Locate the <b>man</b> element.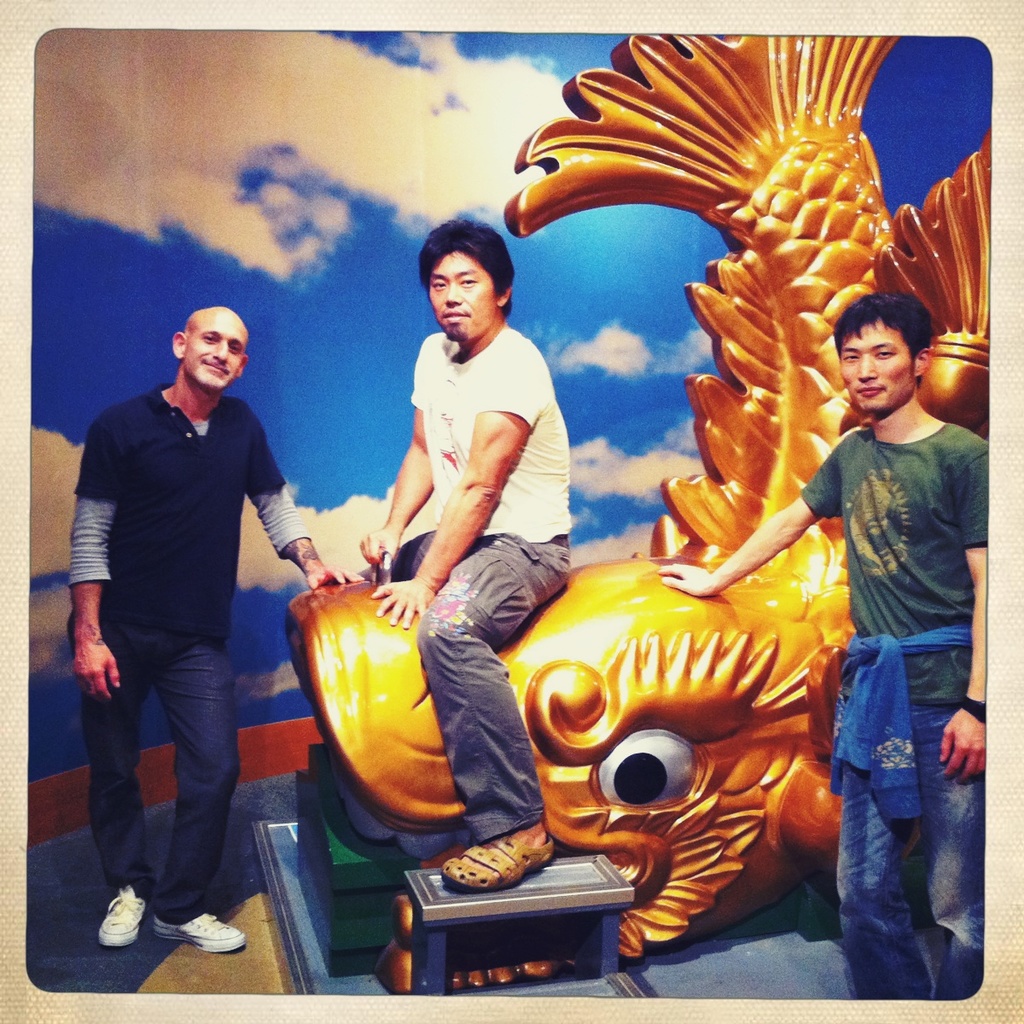
Element bbox: (left=655, top=289, right=987, bottom=1000).
